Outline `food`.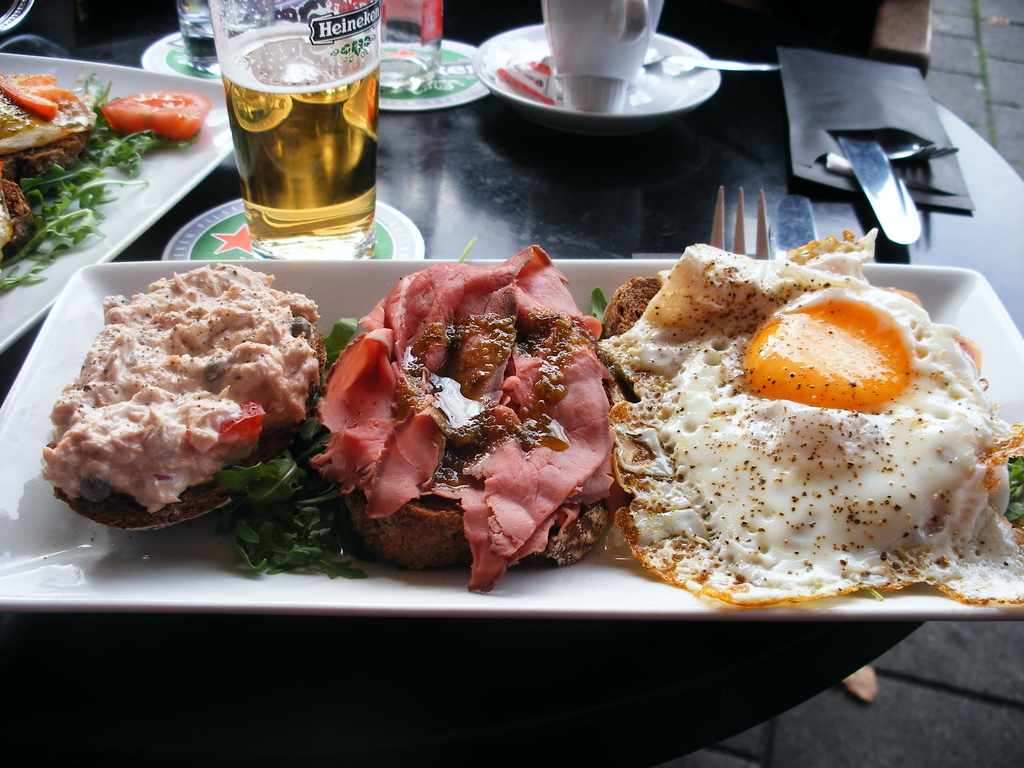
Outline: 739,288,916,412.
